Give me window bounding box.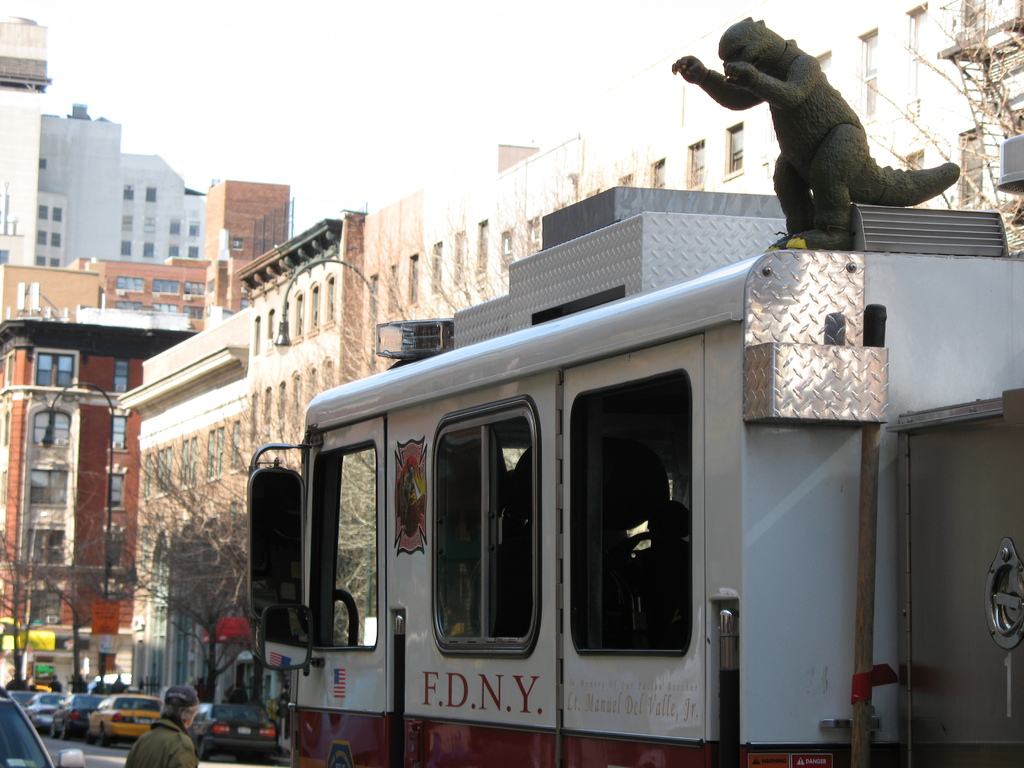
(left=903, top=0, right=928, bottom=120).
